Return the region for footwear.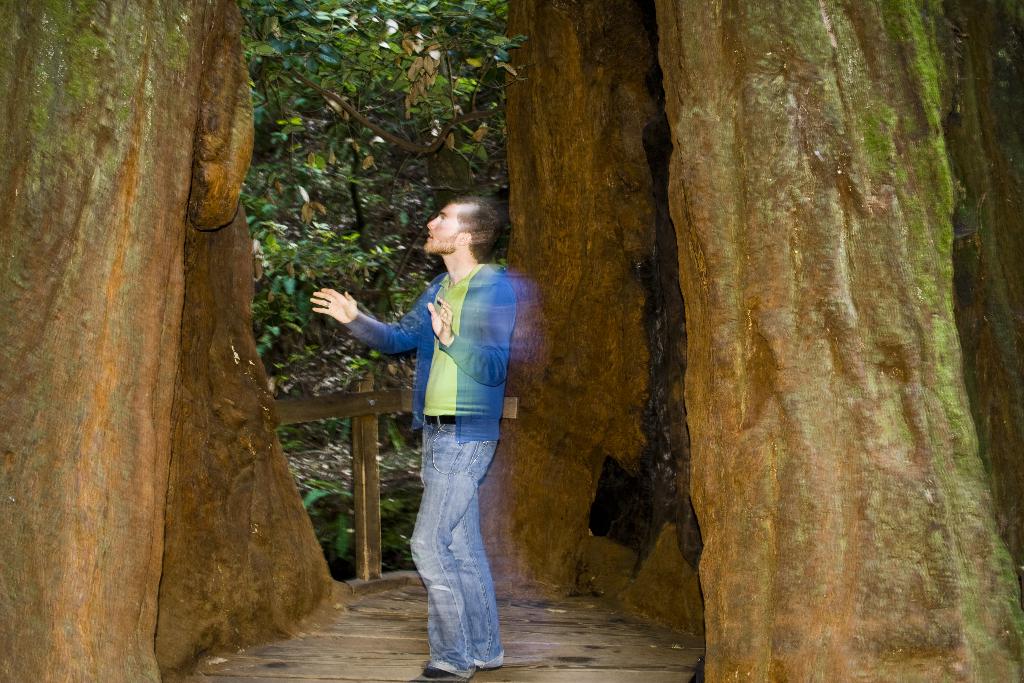
crop(409, 664, 469, 682).
